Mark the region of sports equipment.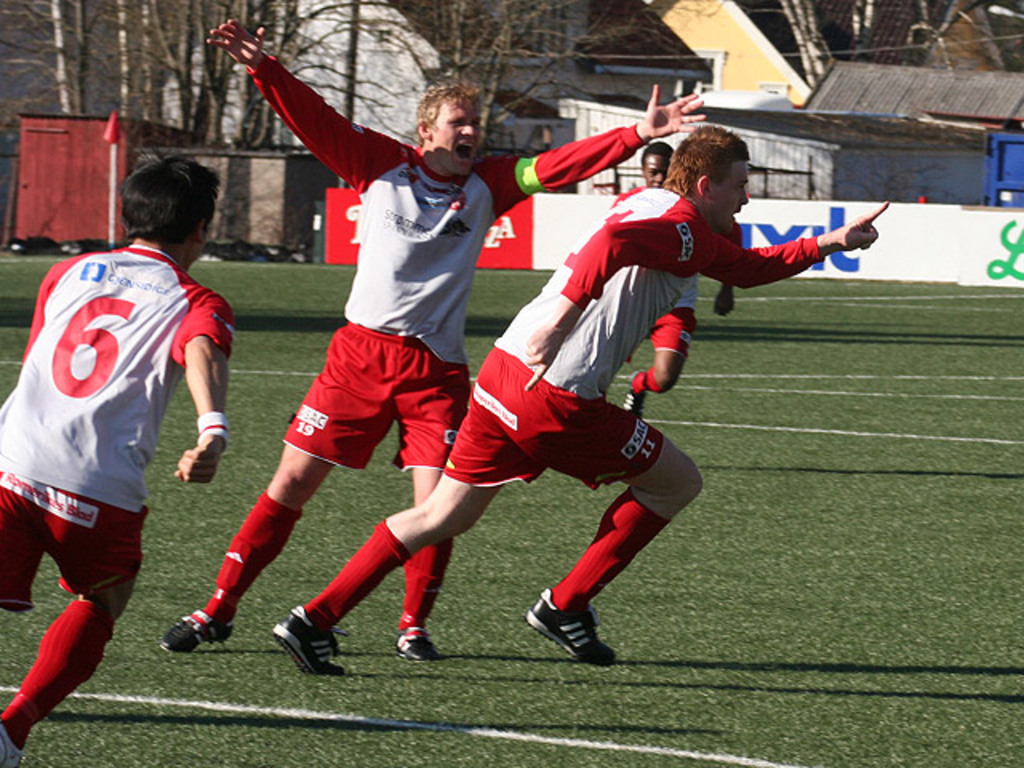
Region: region(162, 608, 238, 650).
